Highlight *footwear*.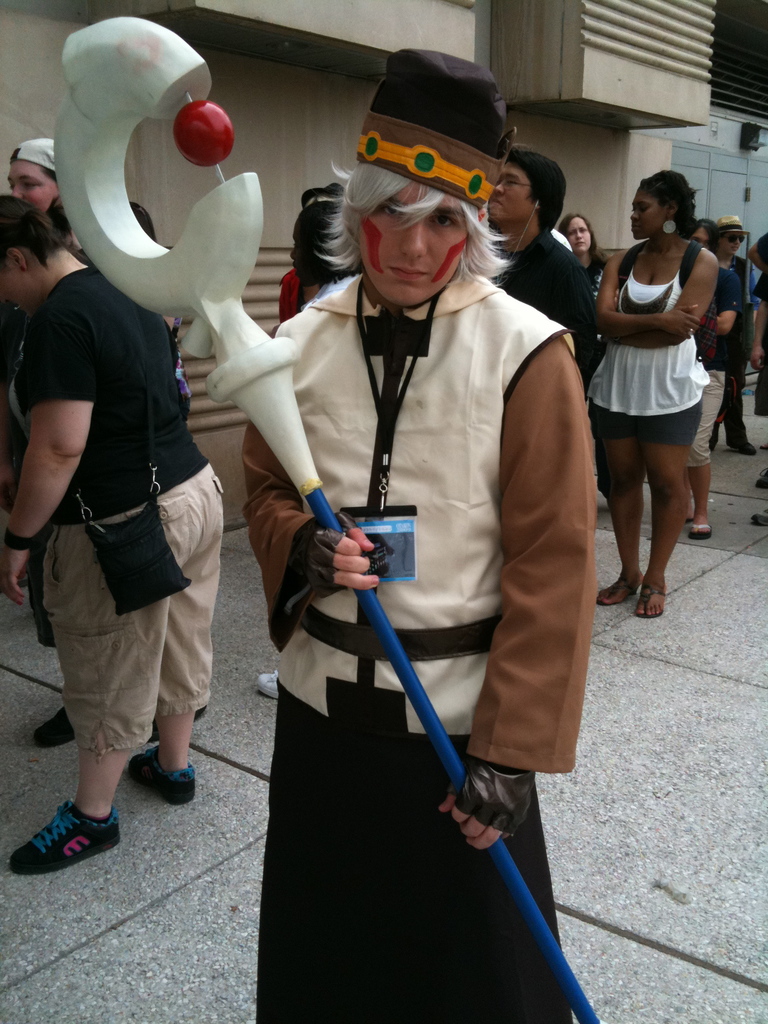
Highlighted region: <region>12, 809, 115, 877</region>.
